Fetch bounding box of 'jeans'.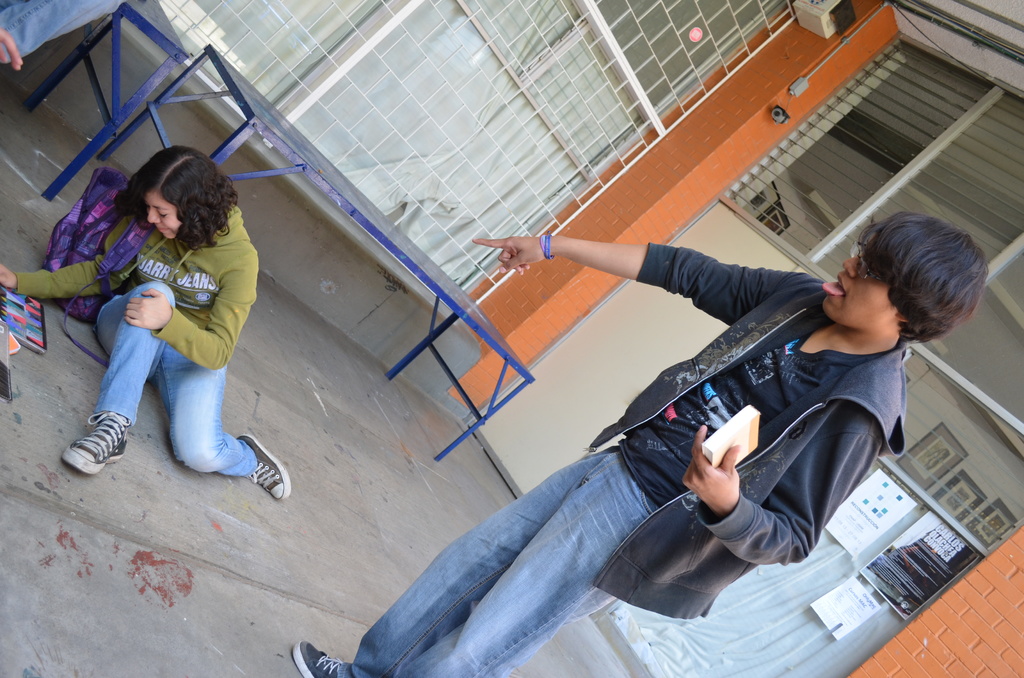
Bbox: pyautogui.locateOnScreen(348, 447, 667, 677).
